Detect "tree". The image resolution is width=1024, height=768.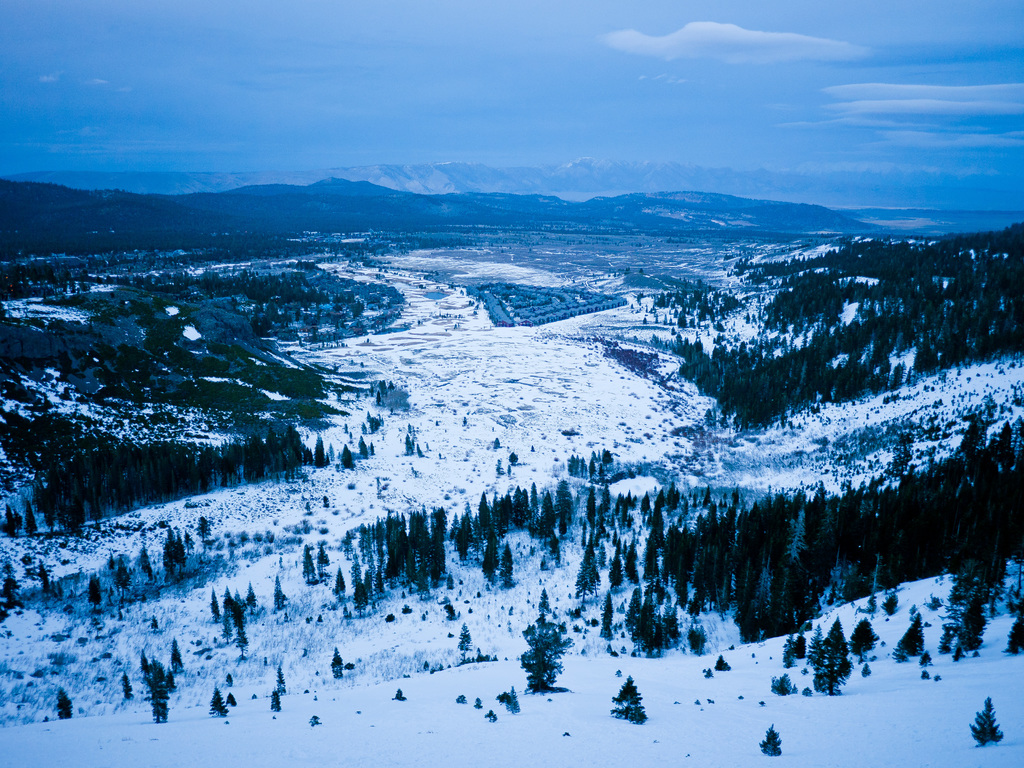
{"x1": 118, "y1": 669, "x2": 134, "y2": 703}.
